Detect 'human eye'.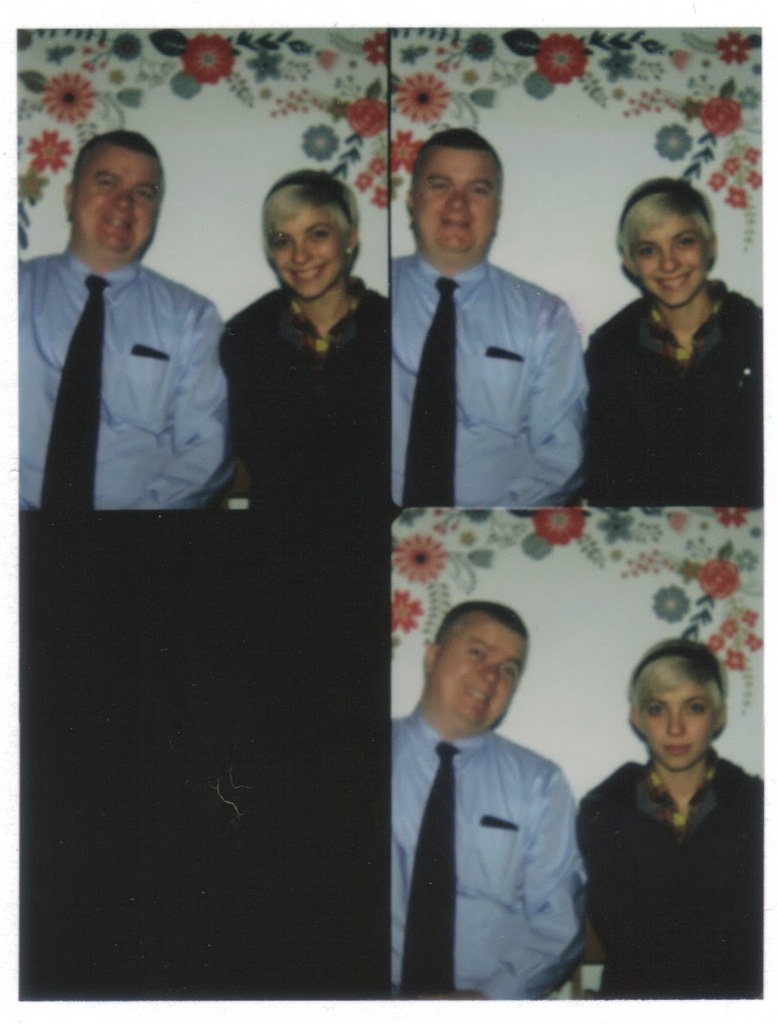
Detected at 503/667/515/681.
